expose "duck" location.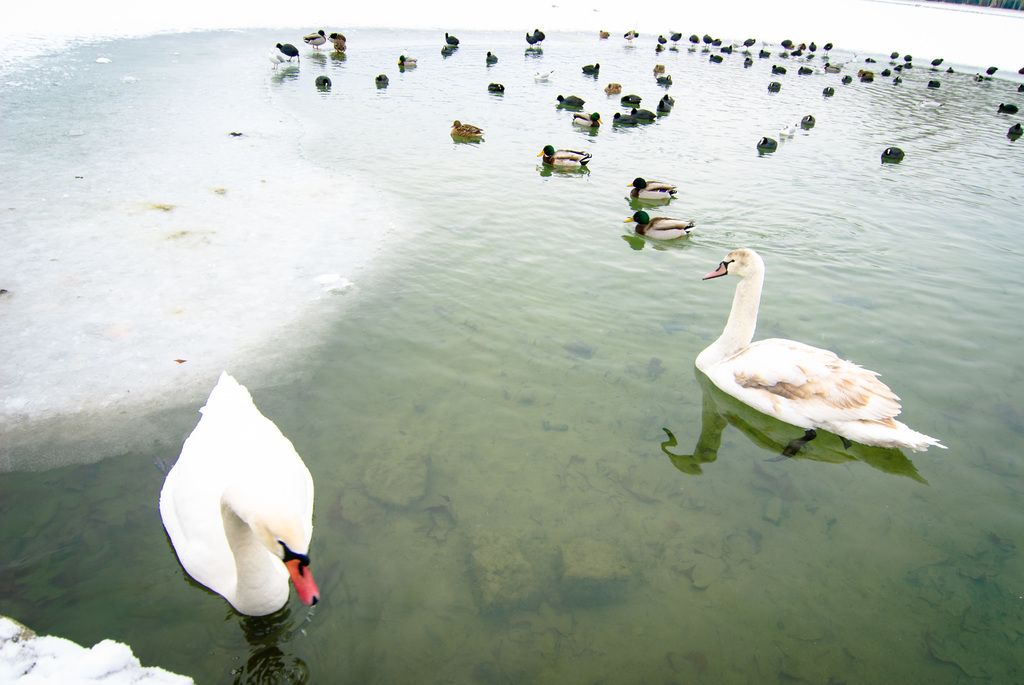
Exposed at region(301, 25, 323, 48).
